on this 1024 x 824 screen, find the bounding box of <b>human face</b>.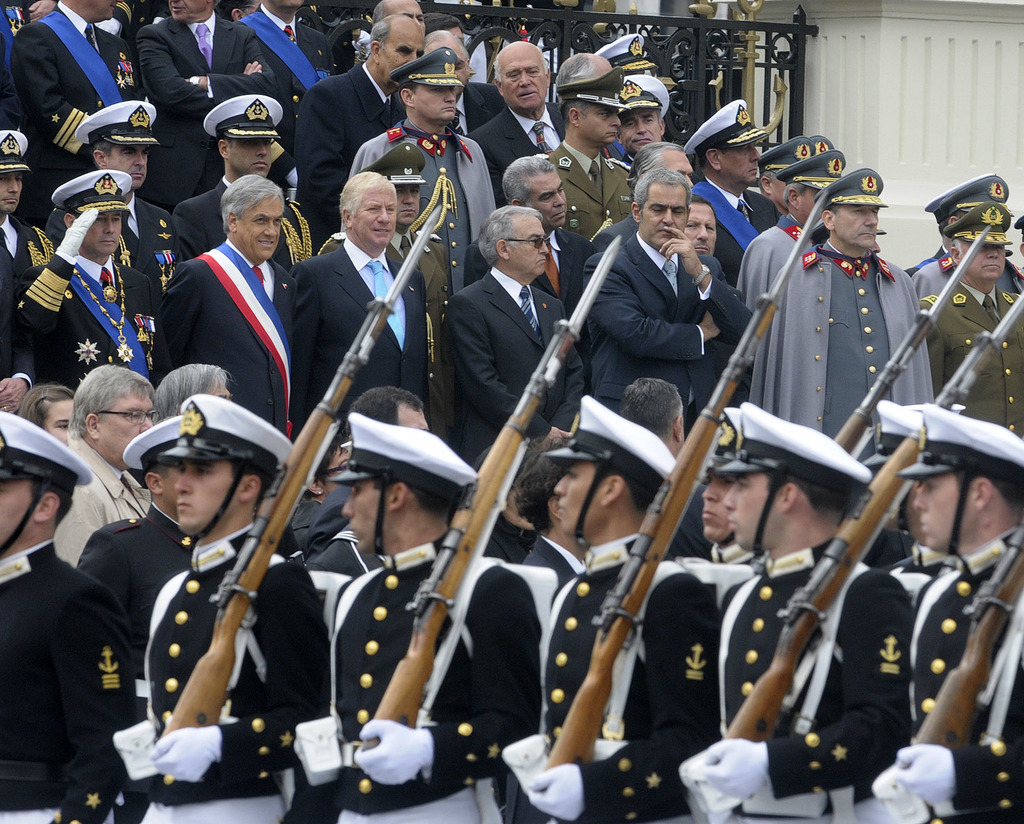
Bounding box: x1=386 y1=0 x2=425 y2=31.
